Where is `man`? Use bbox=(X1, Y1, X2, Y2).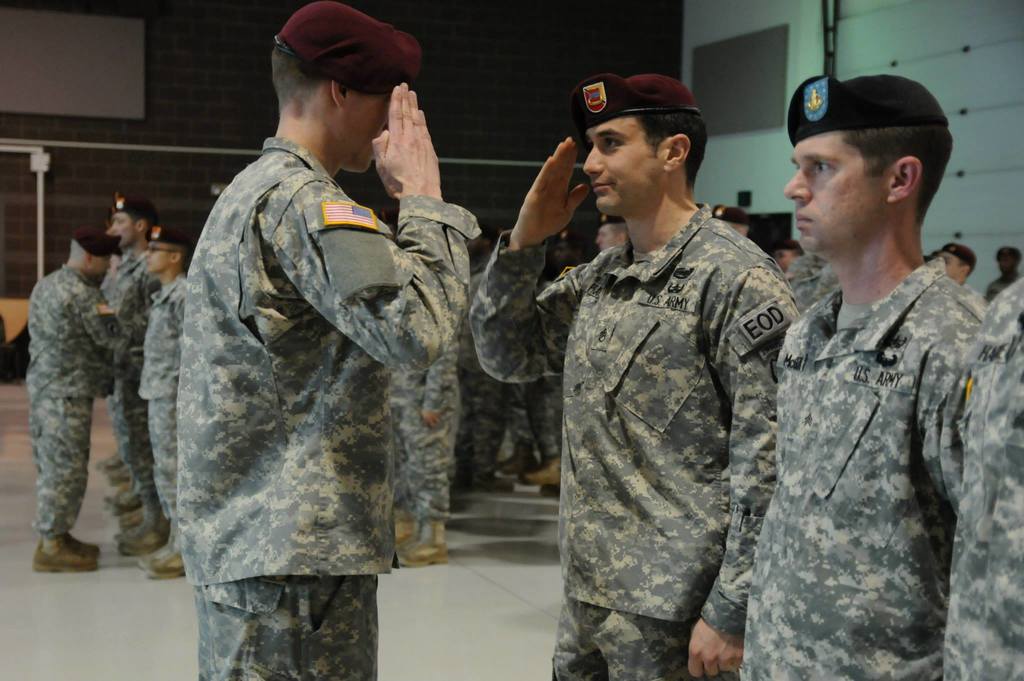
bbox=(138, 218, 199, 580).
